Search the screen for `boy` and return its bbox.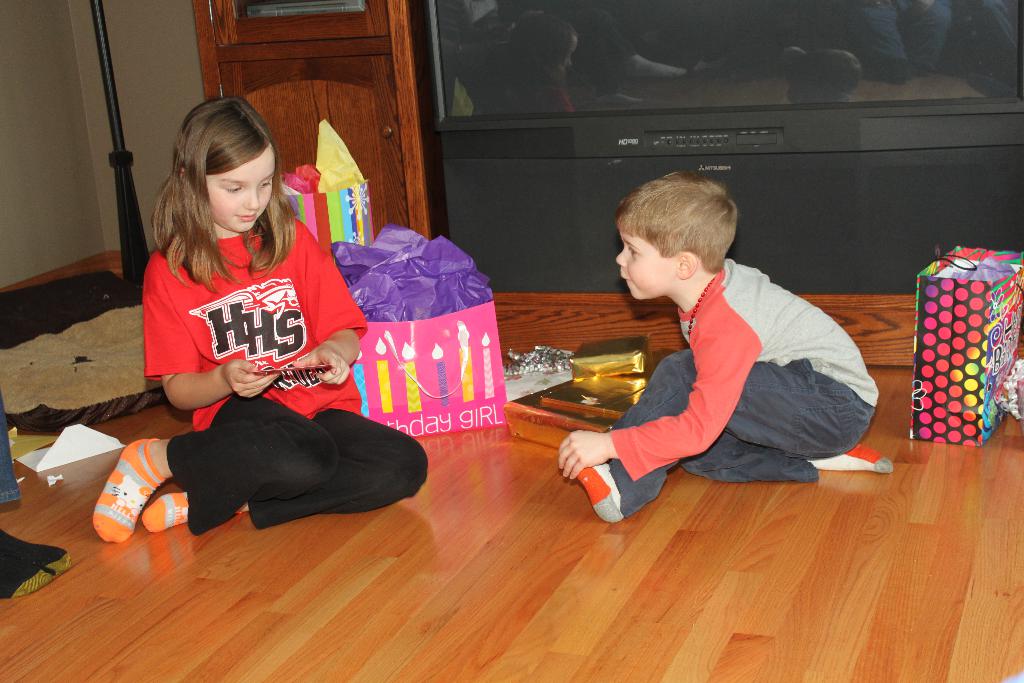
Found: locate(569, 172, 893, 525).
